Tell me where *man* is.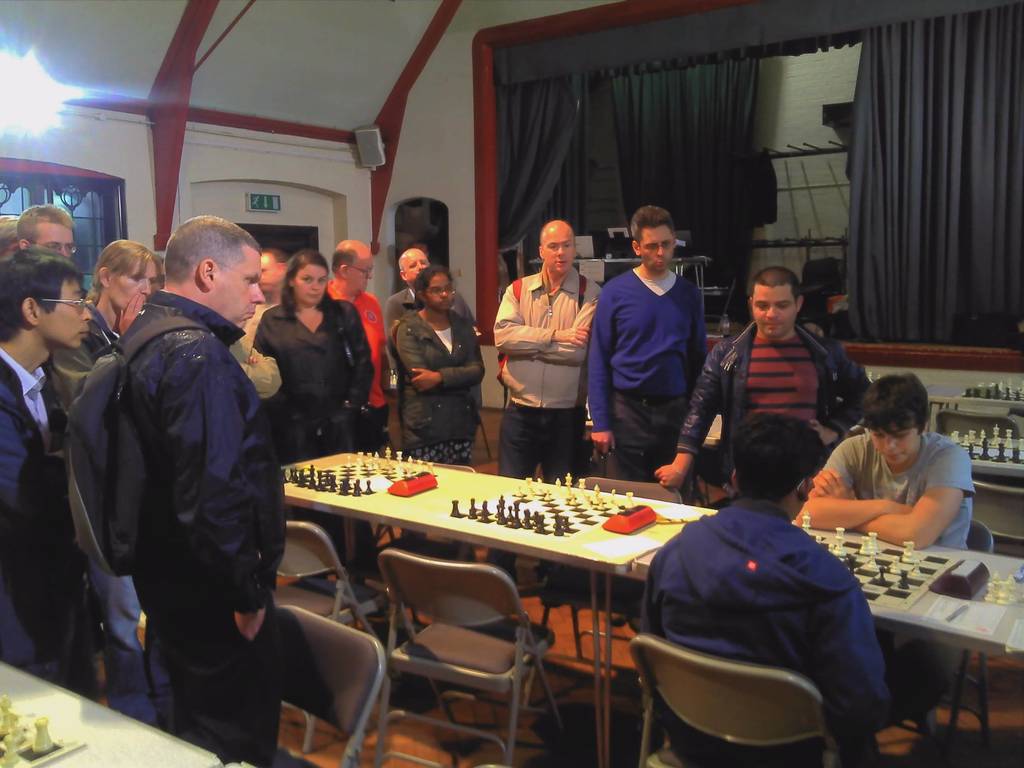
*man* is at (x1=382, y1=254, x2=480, y2=540).
